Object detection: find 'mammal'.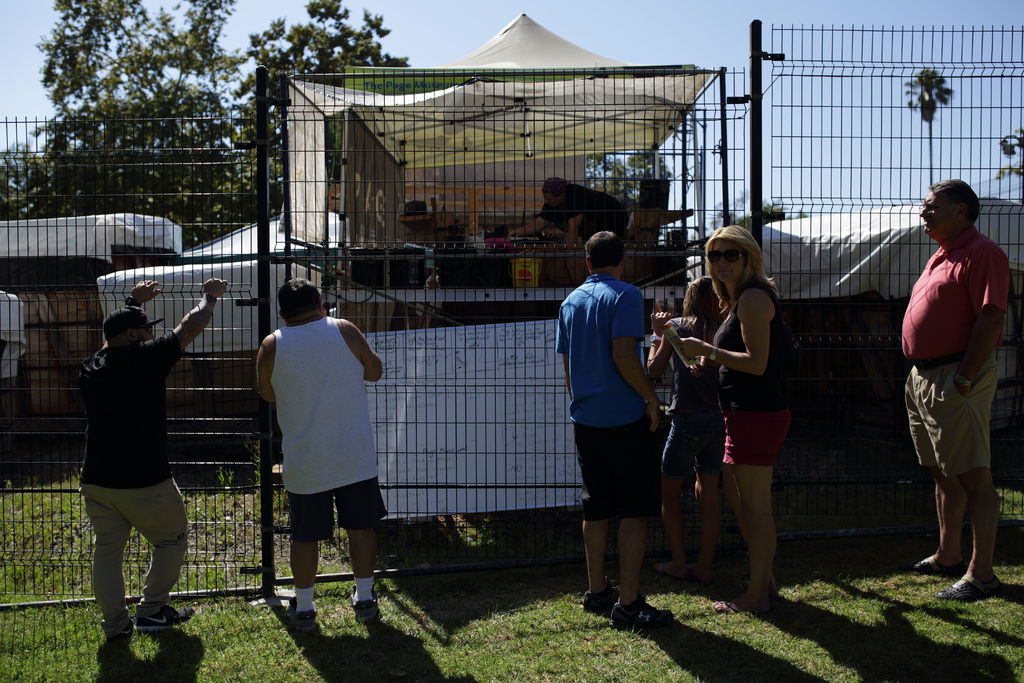
bbox=(651, 279, 717, 575).
